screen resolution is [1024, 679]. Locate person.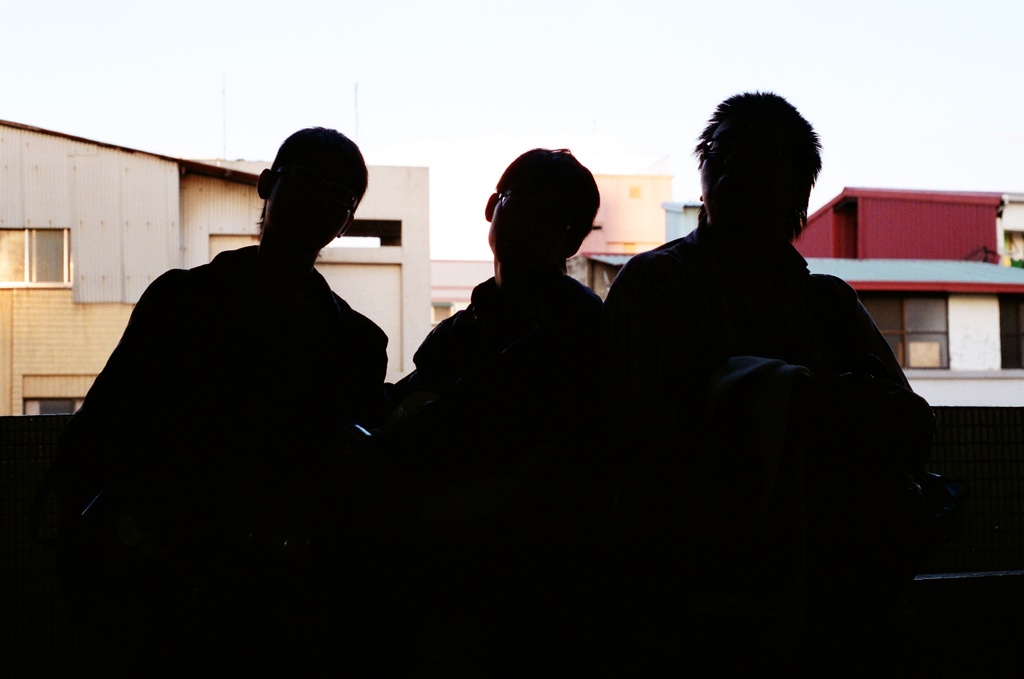
591, 89, 941, 678.
